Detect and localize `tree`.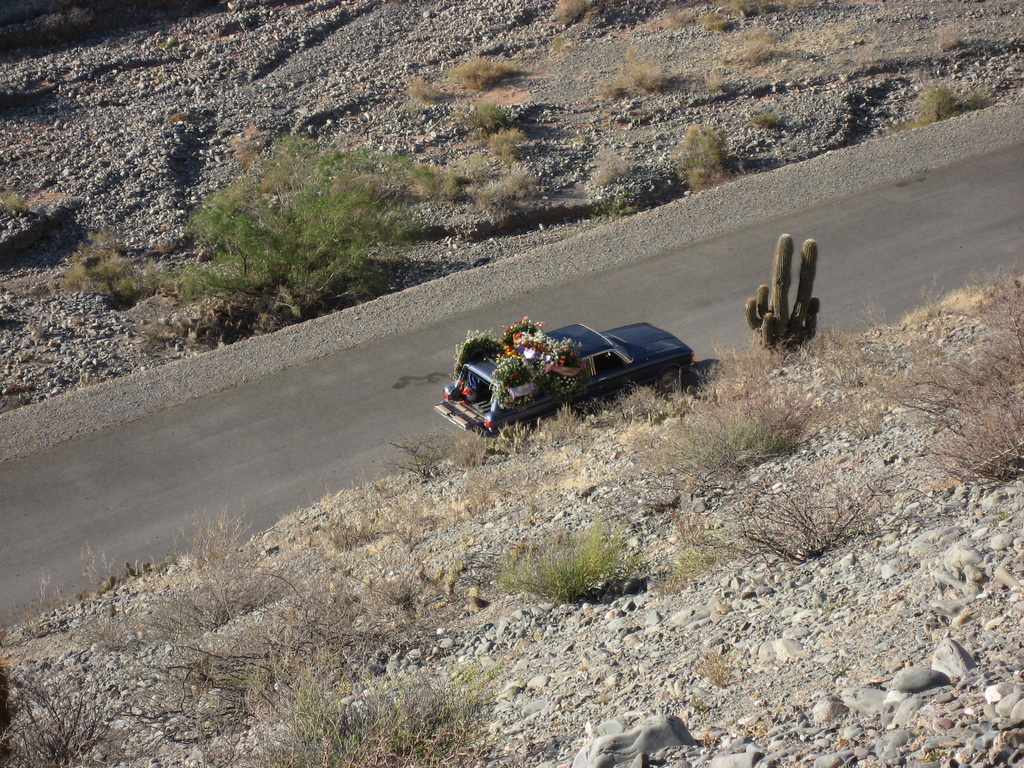
Localized at 76/132/454/320.
